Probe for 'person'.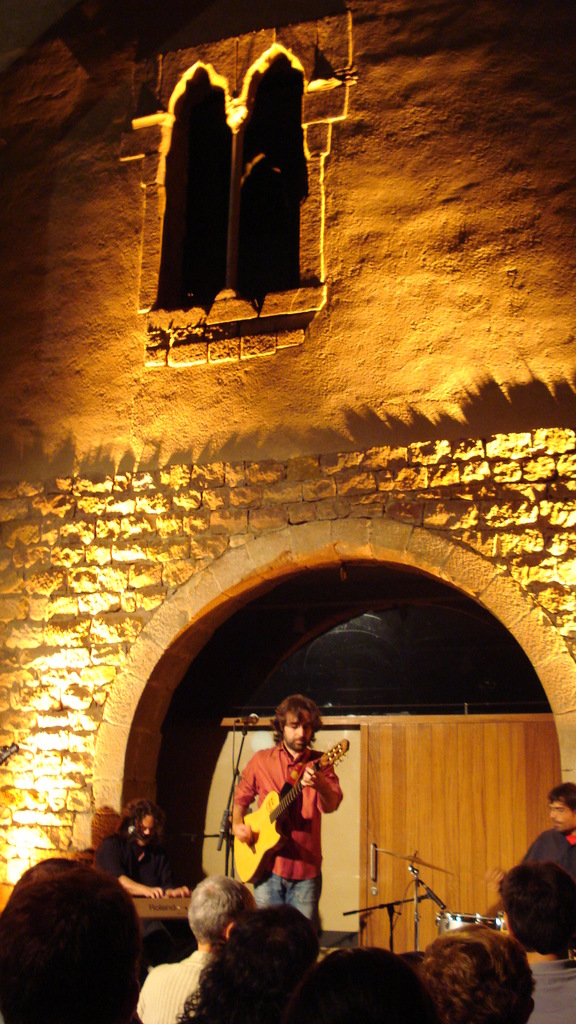
Probe result: region(224, 717, 347, 928).
